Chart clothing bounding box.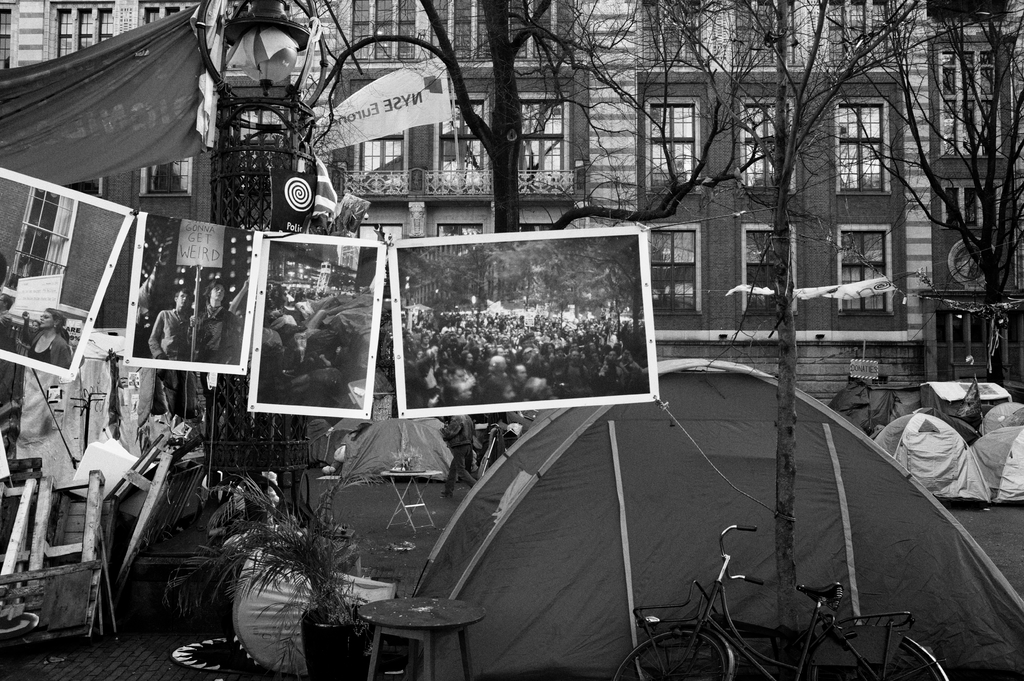
Charted: (x1=28, y1=326, x2=69, y2=368).
